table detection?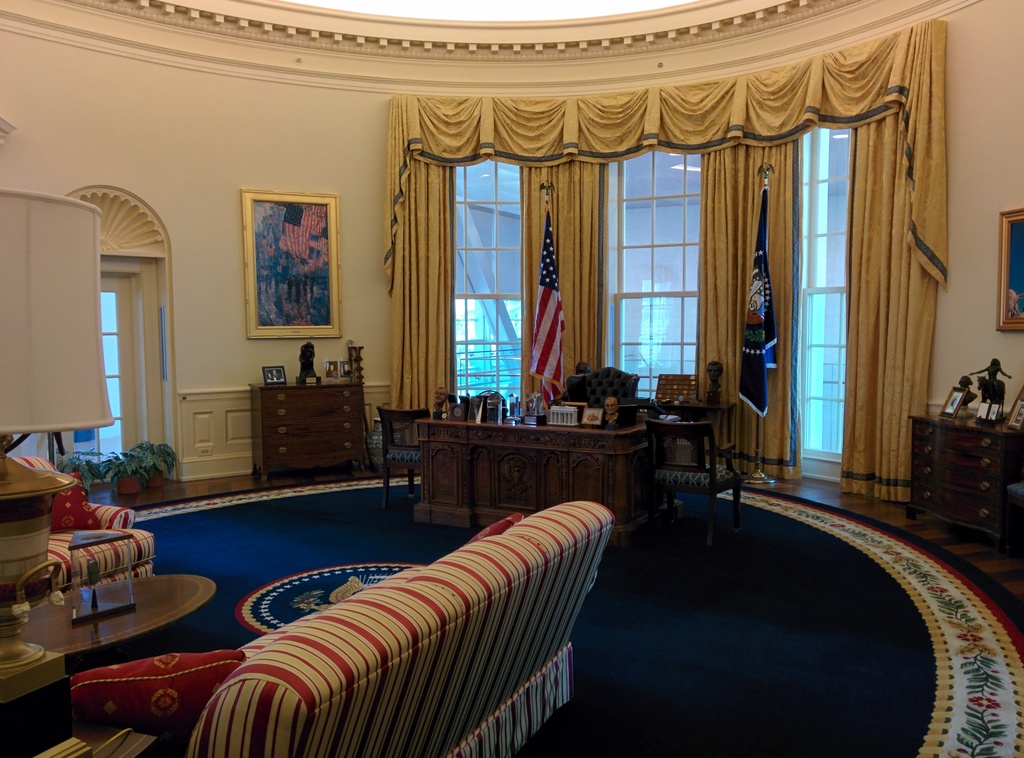
l=413, t=419, r=636, b=533
